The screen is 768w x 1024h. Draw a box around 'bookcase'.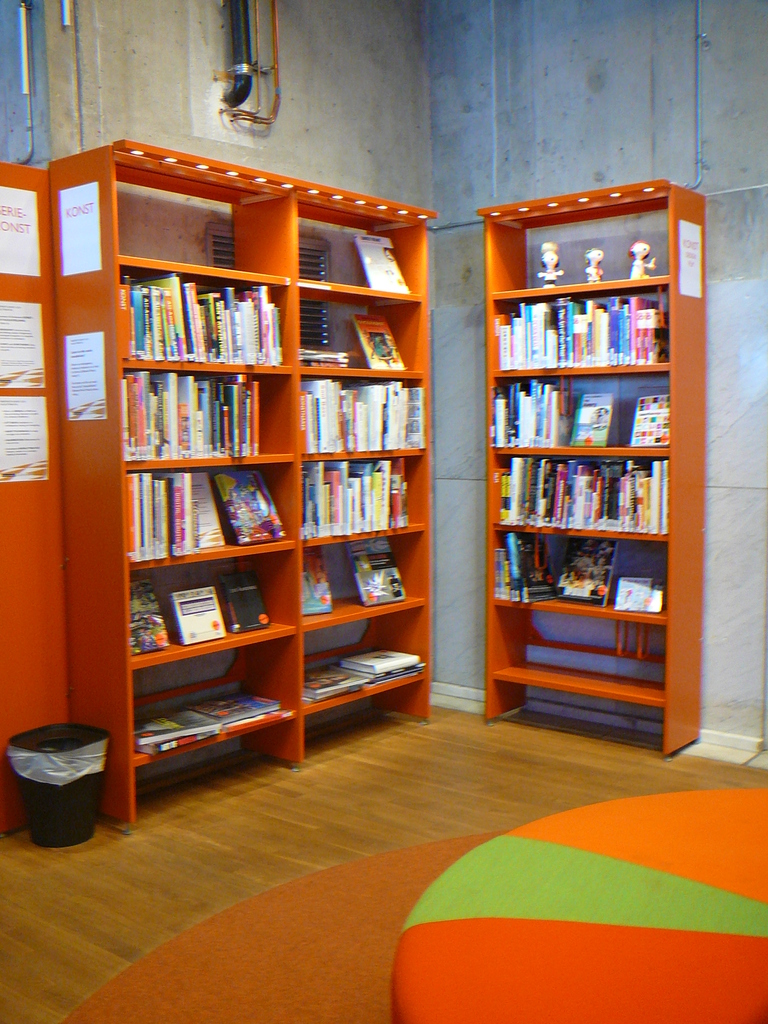
l=44, t=132, r=444, b=838.
